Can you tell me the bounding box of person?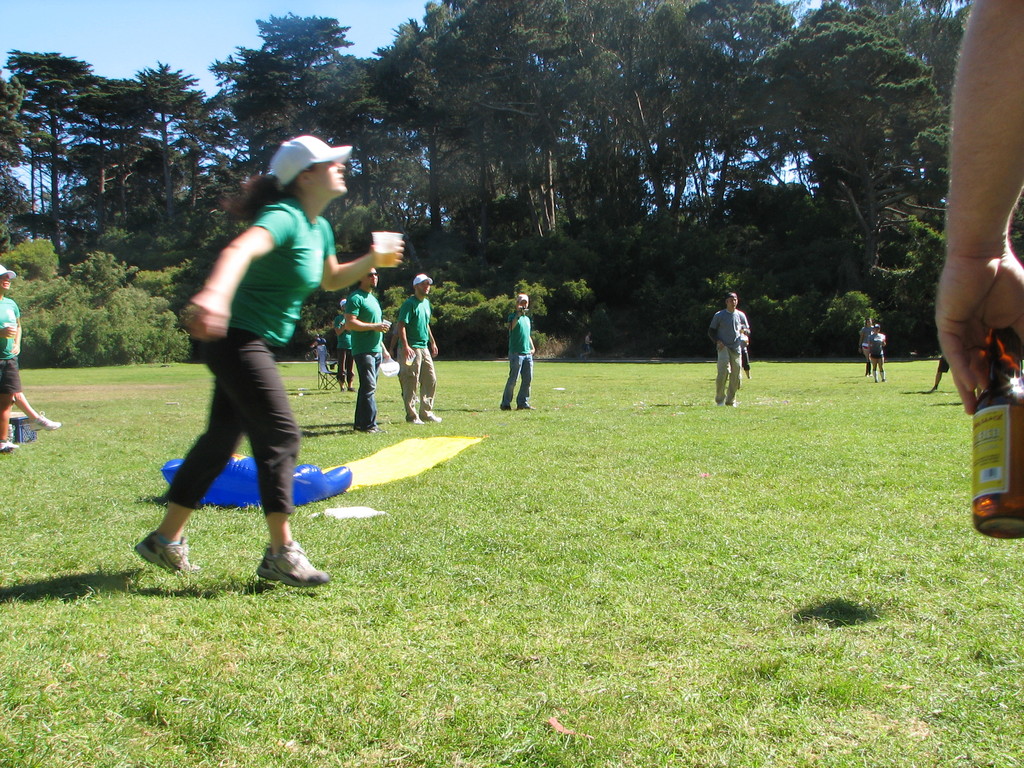
931, 355, 950, 392.
